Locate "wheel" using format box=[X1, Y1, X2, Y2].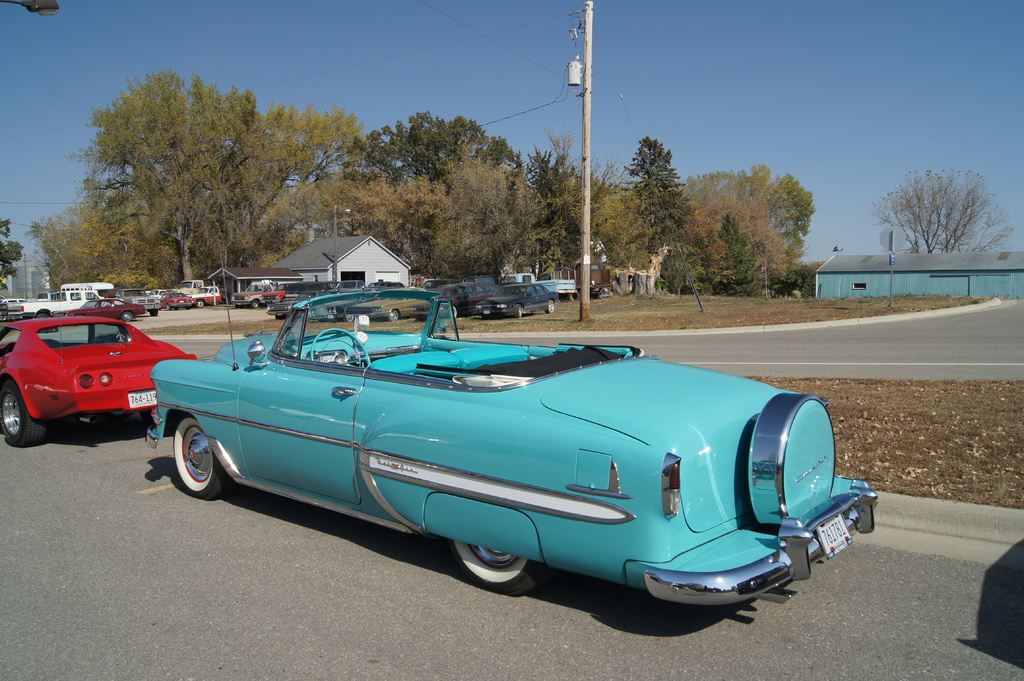
box=[600, 290, 611, 298].
